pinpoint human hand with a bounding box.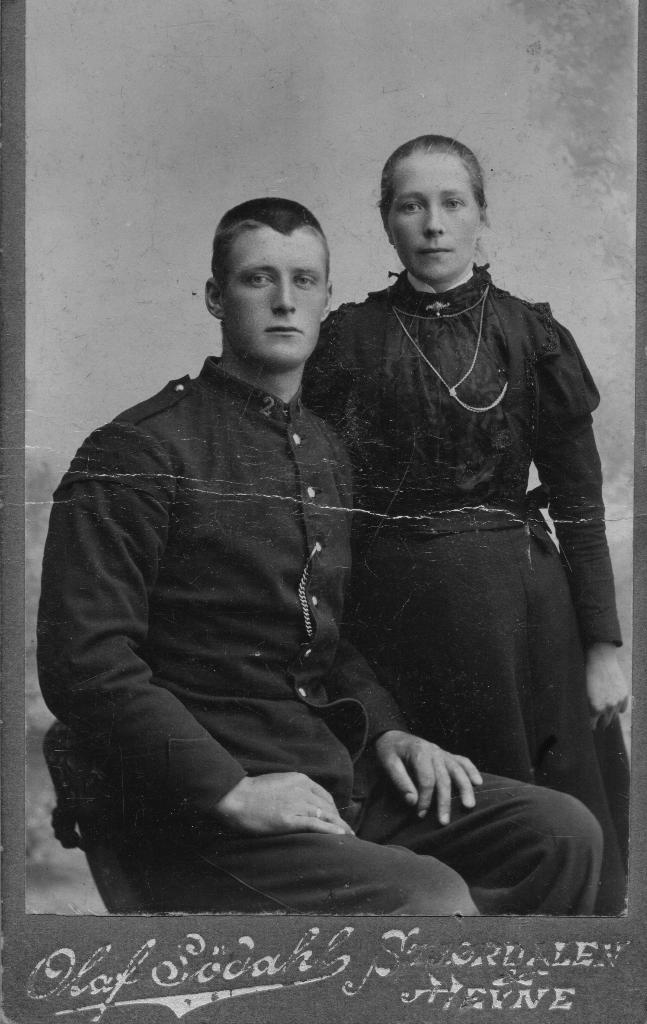
[left=221, top=772, right=361, bottom=839].
